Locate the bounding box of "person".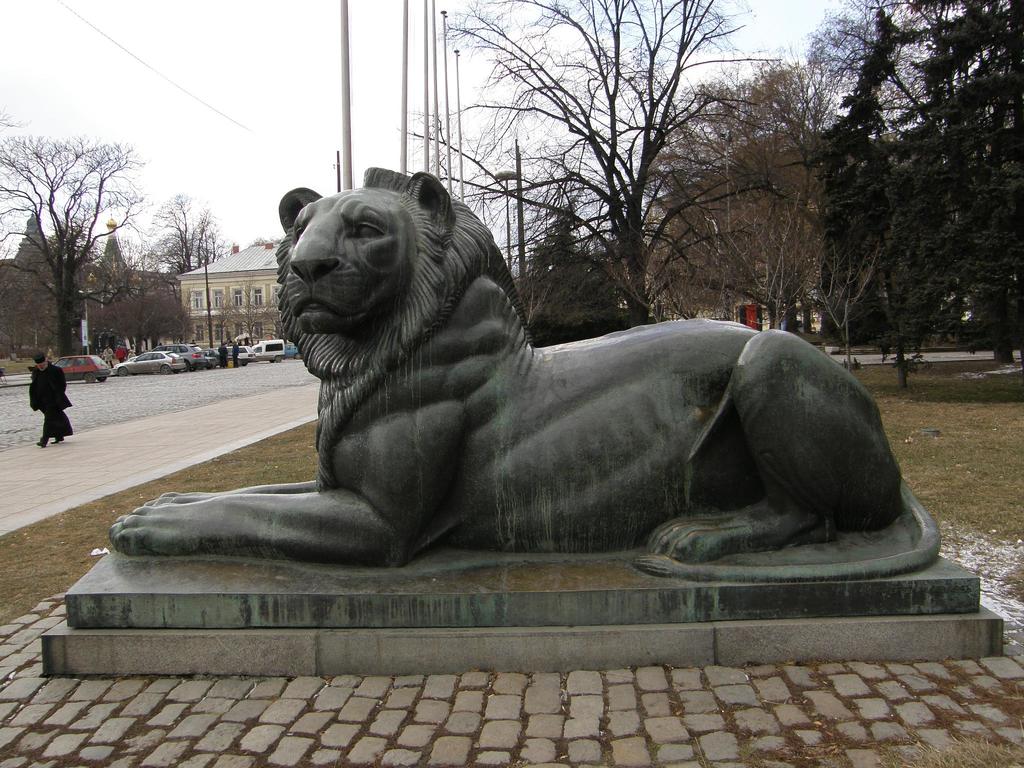
Bounding box: 125:349:135:356.
